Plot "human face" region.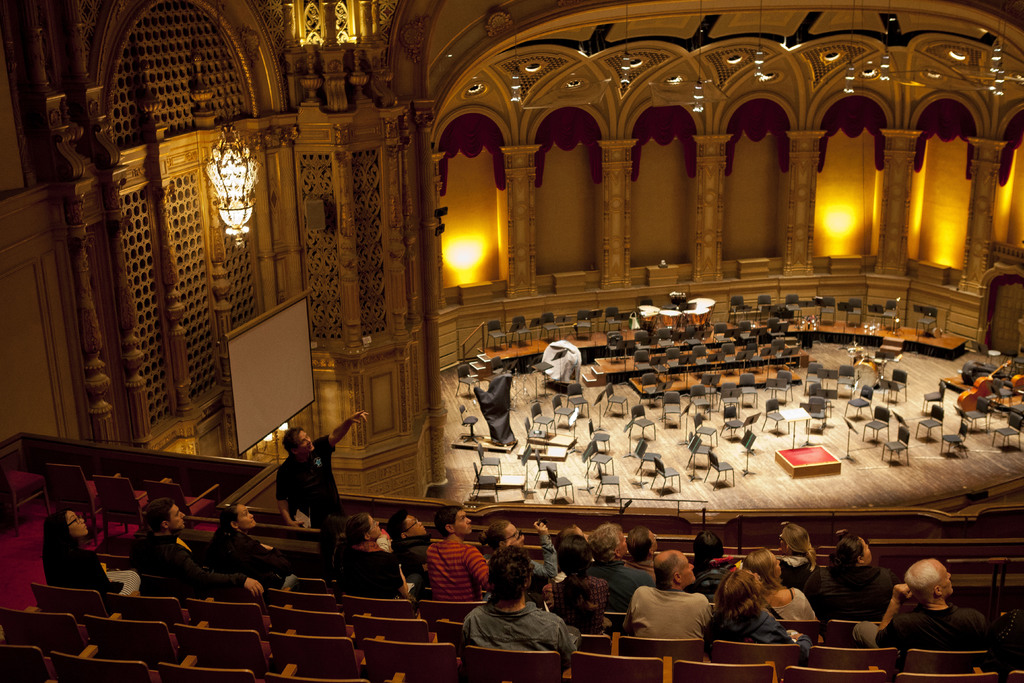
Plotted at region(770, 552, 783, 579).
